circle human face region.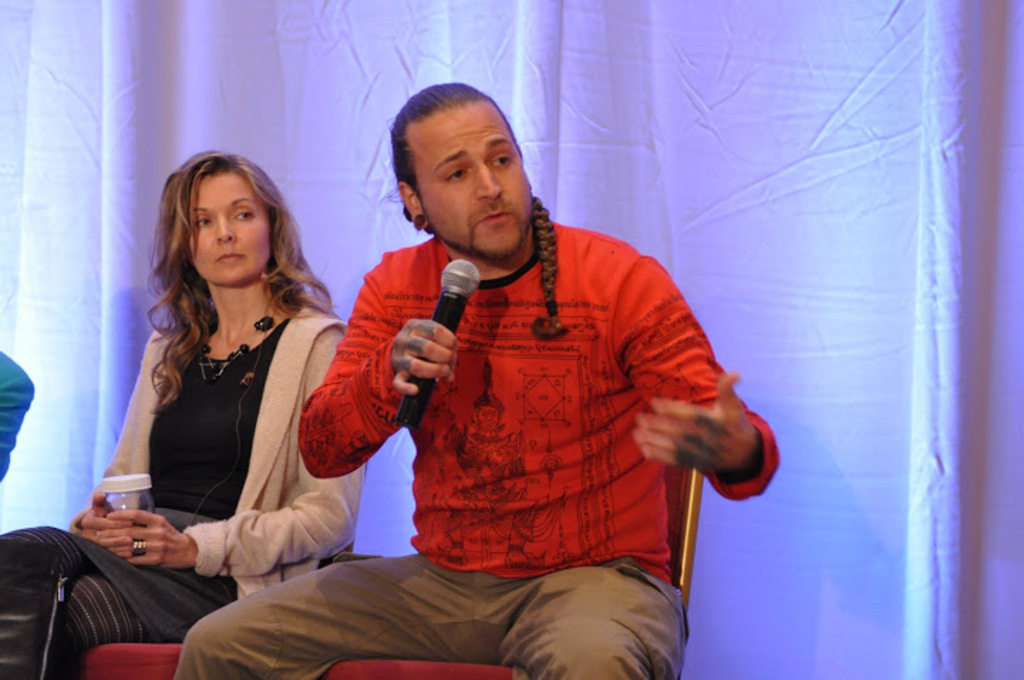
Region: {"left": 188, "top": 172, "right": 267, "bottom": 283}.
